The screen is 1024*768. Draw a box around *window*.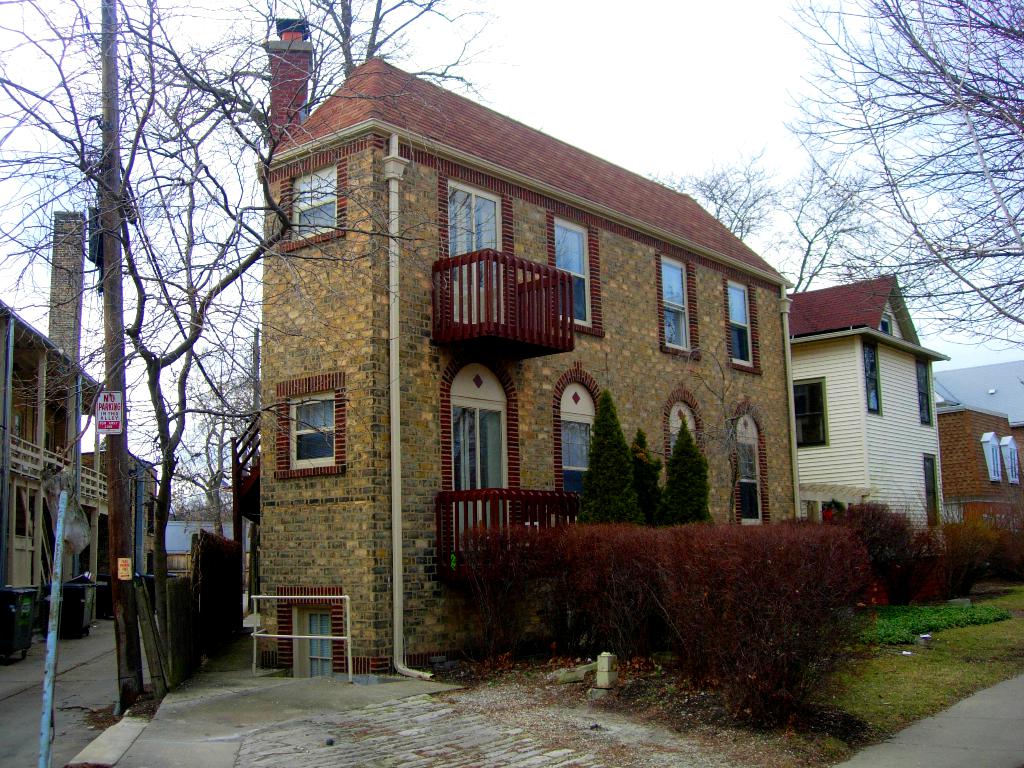
bbox(725, 275, 765, 378).
